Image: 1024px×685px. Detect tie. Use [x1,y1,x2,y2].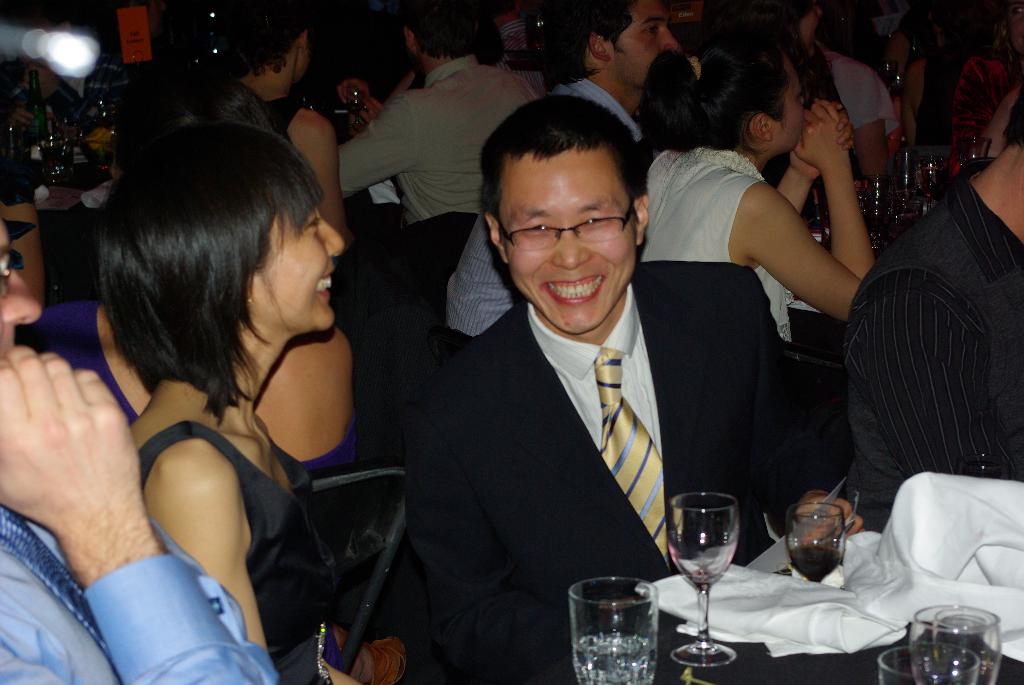
[588,353,675,572].
